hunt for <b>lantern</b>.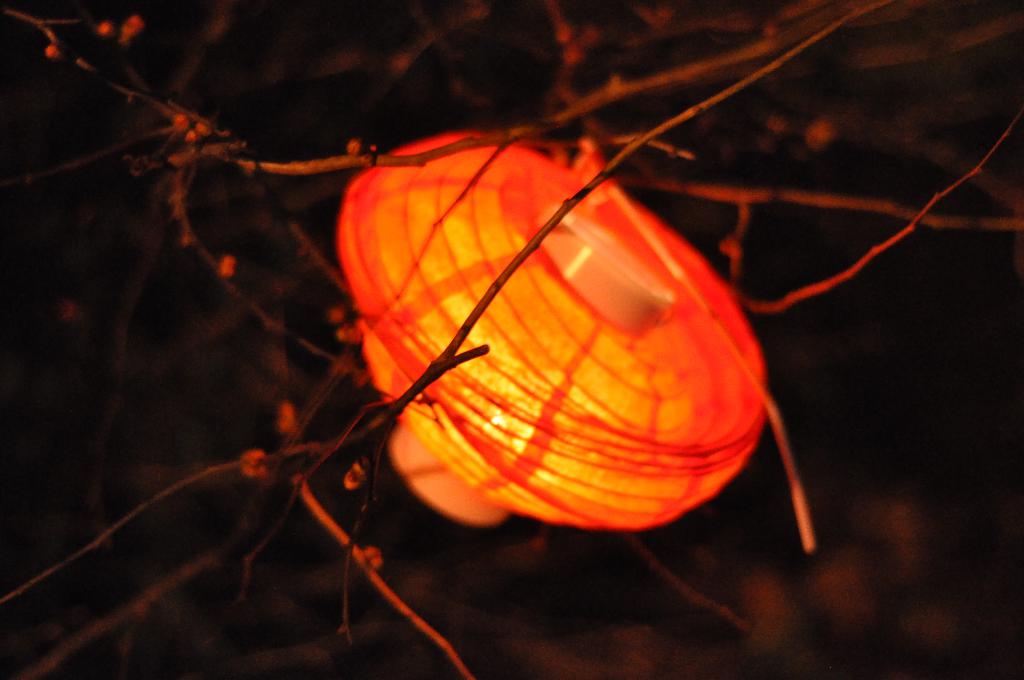
Hunted down at 367/148/762/521.
